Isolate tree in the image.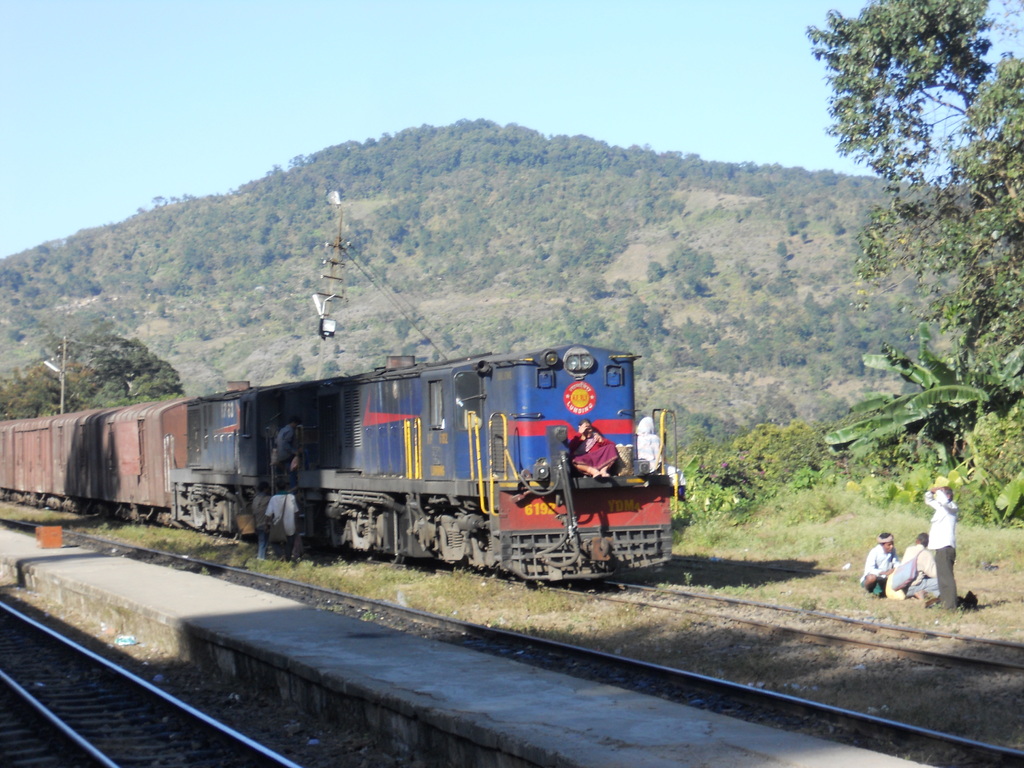
Isolated region: <bbox>0, 331, 198, 413</bbox>.
